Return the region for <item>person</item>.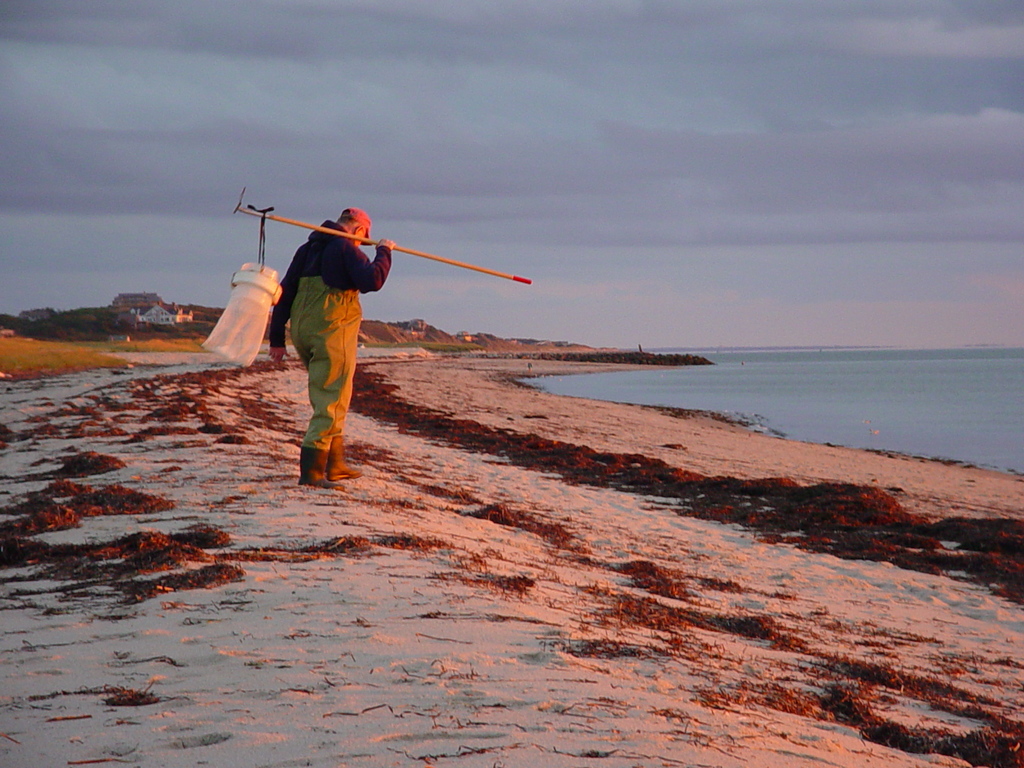
box(266, 202, 393, 491).
